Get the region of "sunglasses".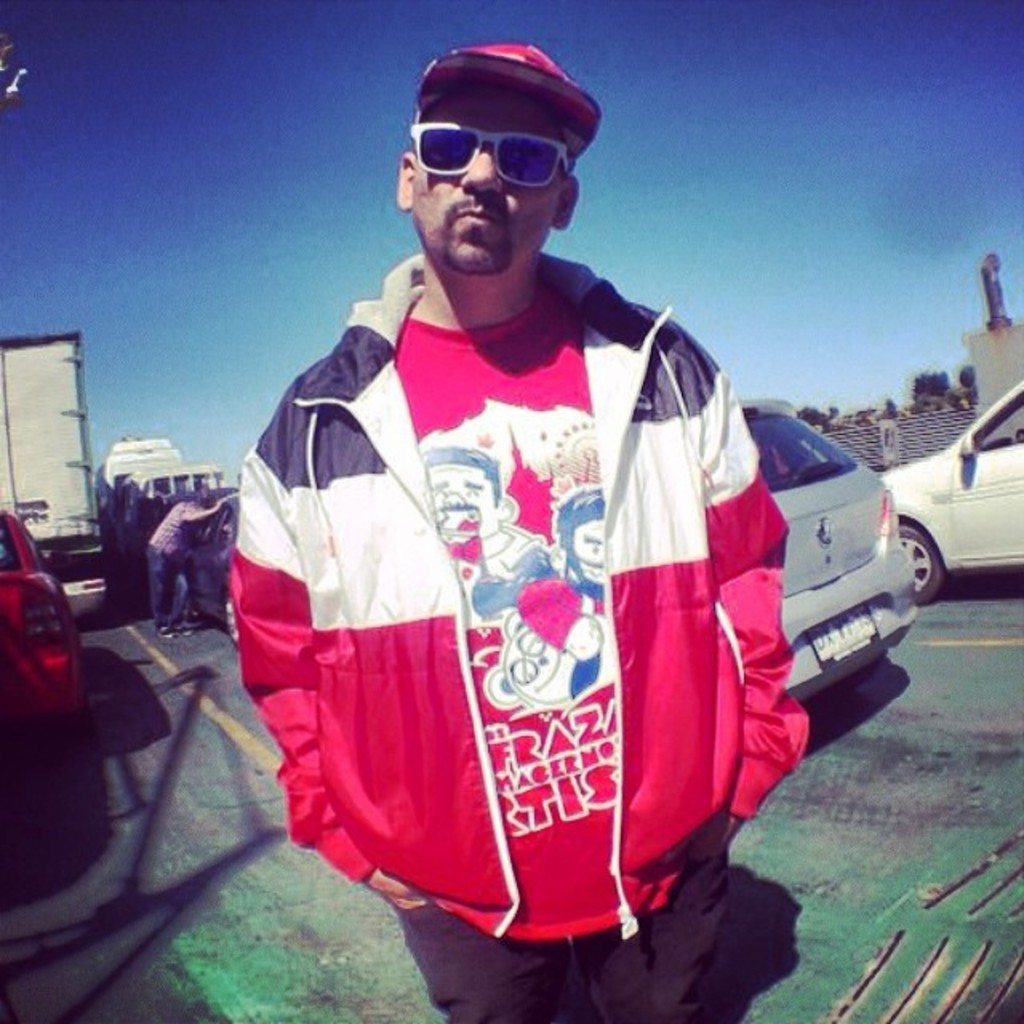
{"x1": 410, "y1": 125, "x2": 574, "y2": 187}.
